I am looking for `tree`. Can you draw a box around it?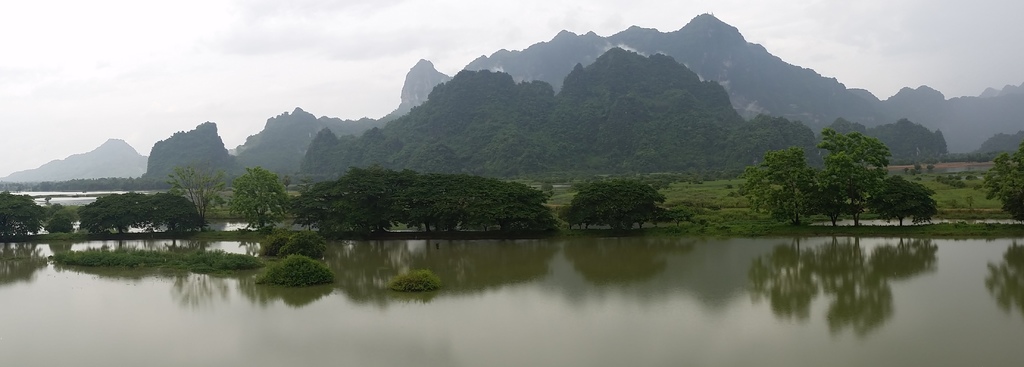
Sure, the bounding box is left=68, top=191, right=225, bottom=250.
